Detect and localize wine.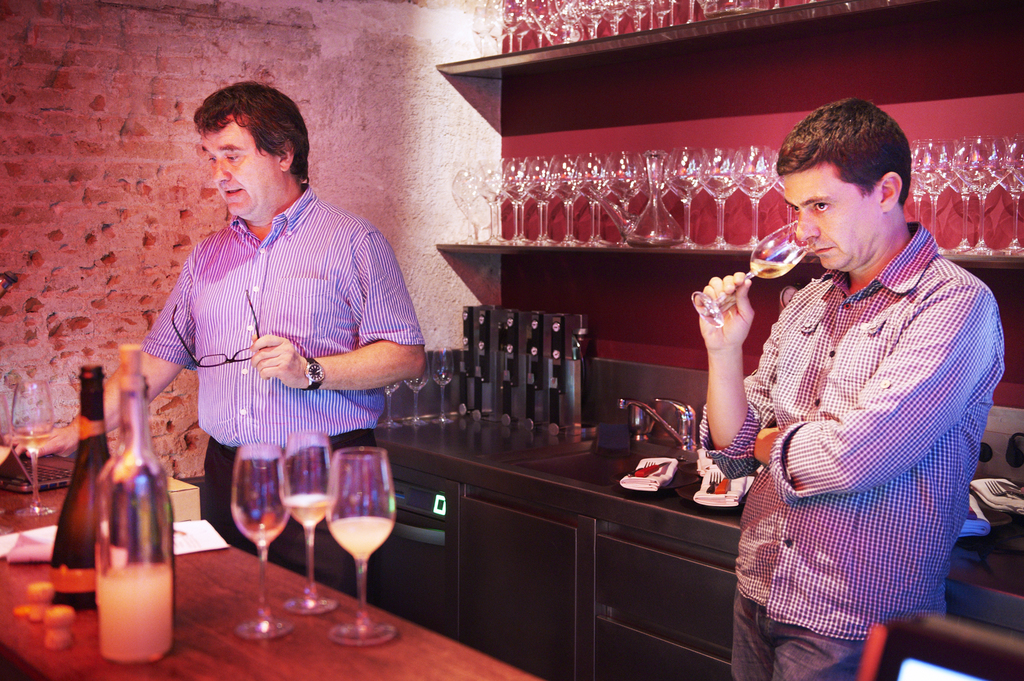
Localized at select_region(749, 258, 794, 278).
